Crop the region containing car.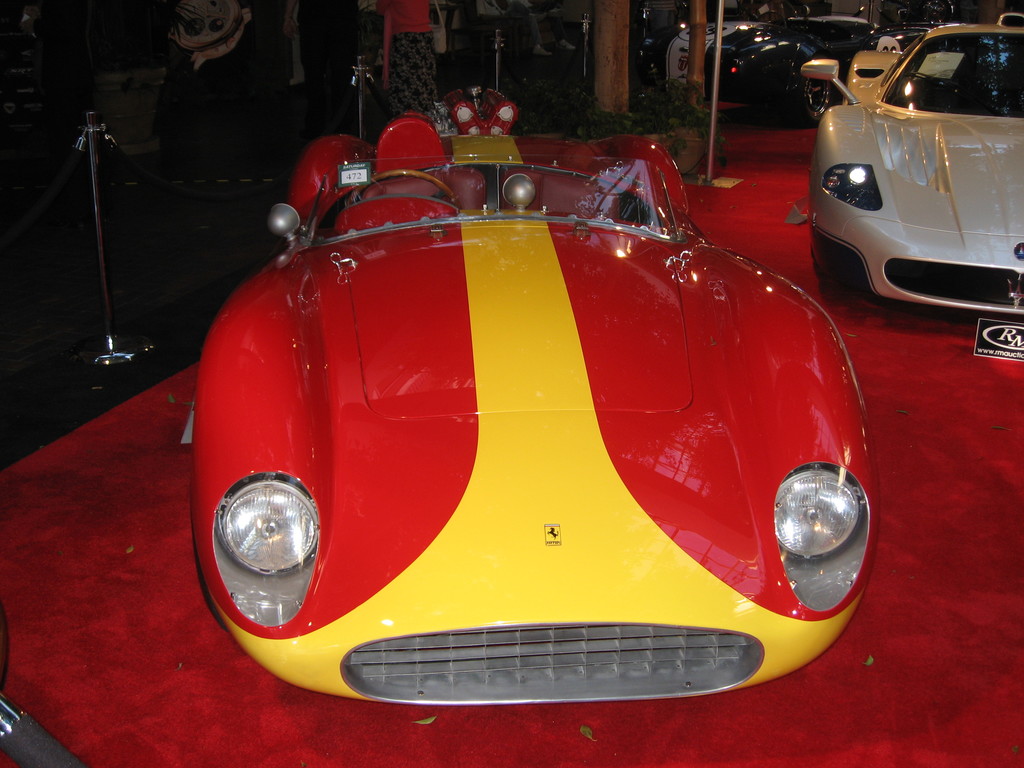
Crop region: 799:20:1023:319.
